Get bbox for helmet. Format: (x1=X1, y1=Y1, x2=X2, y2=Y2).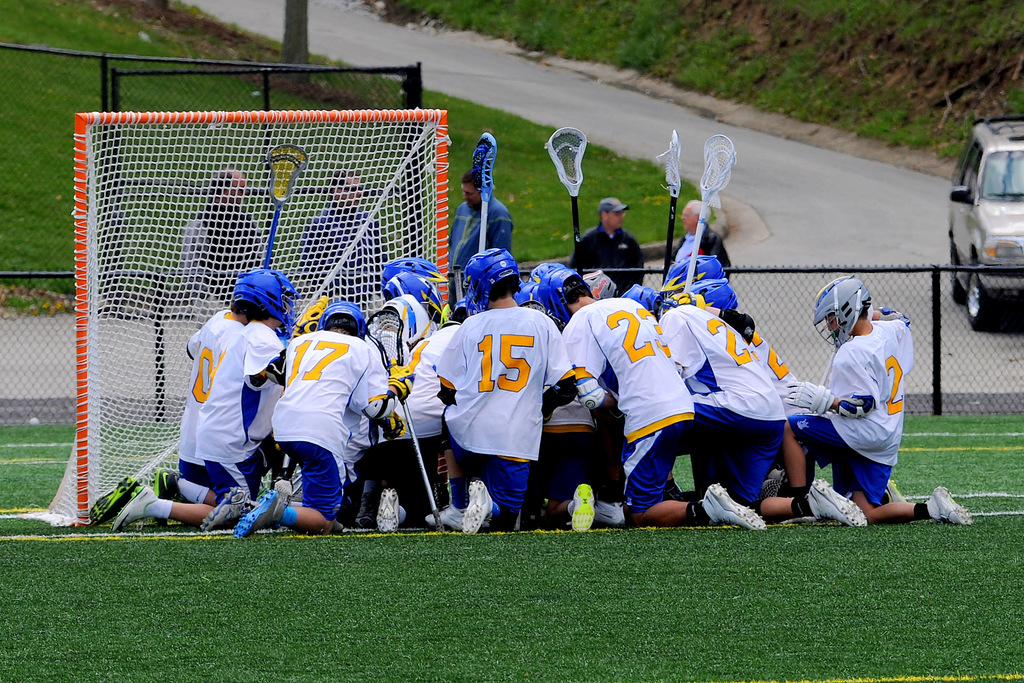
(x1=669, y1=280, x2=742, y2=314).
